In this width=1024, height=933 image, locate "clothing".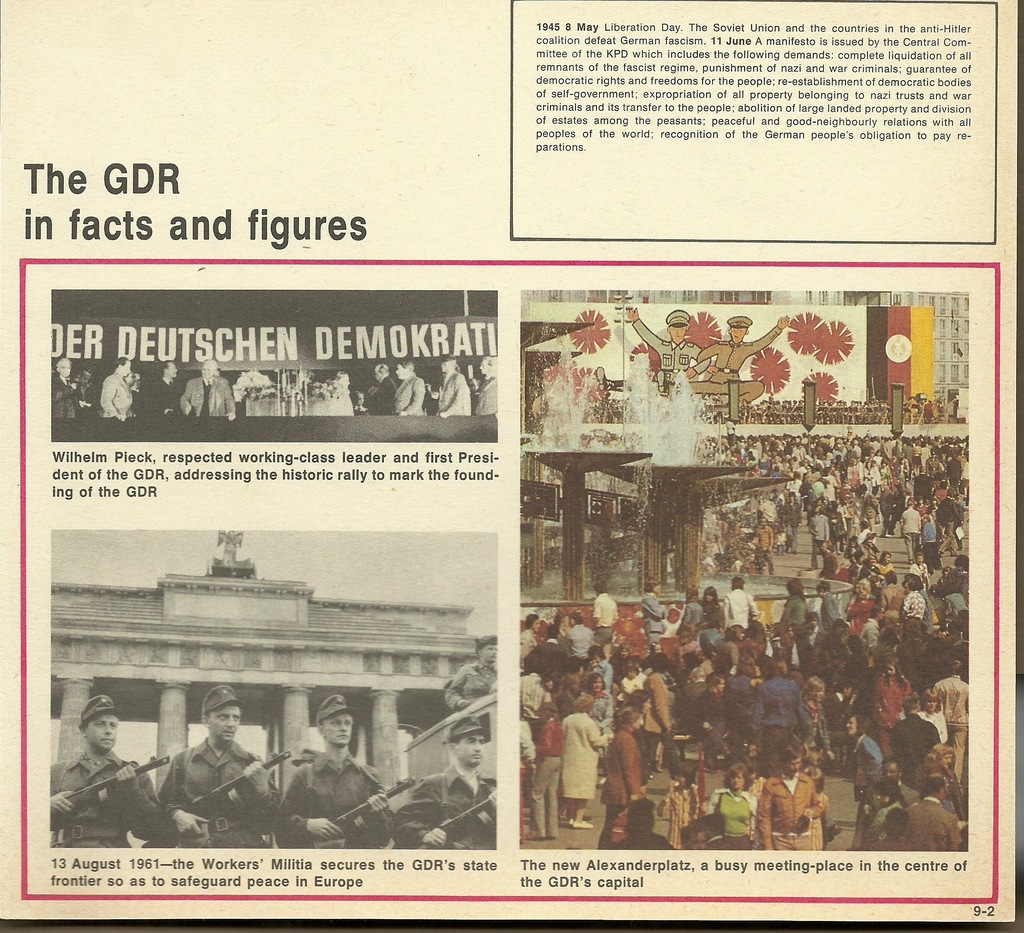
Bounding box: {"left": 126, "top": 377, "right": 140, "bottom": 417}.
